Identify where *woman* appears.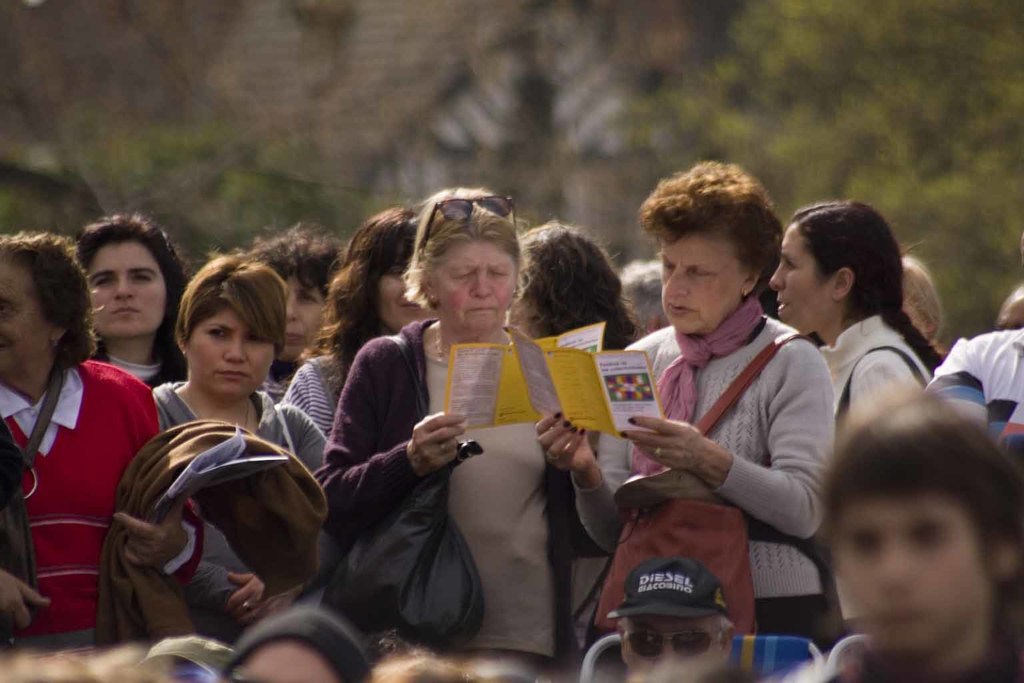
Appears at x1=320 y1=195 x2=627 y2=675.
